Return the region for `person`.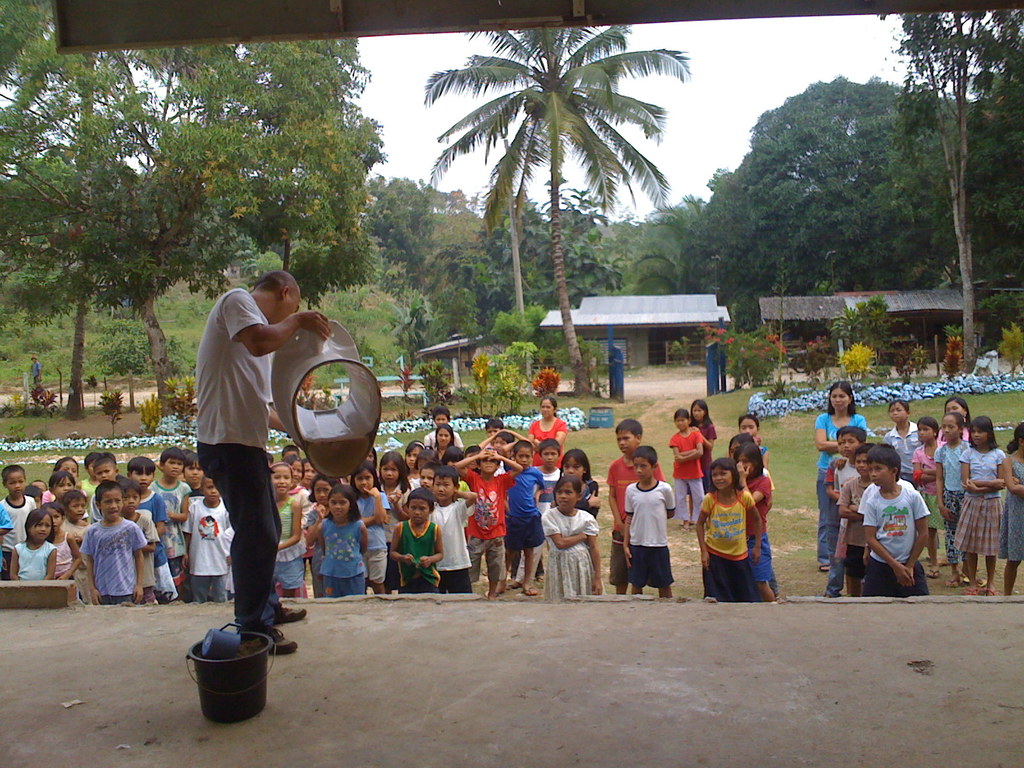
select_region(420, 403, 463, 441).
